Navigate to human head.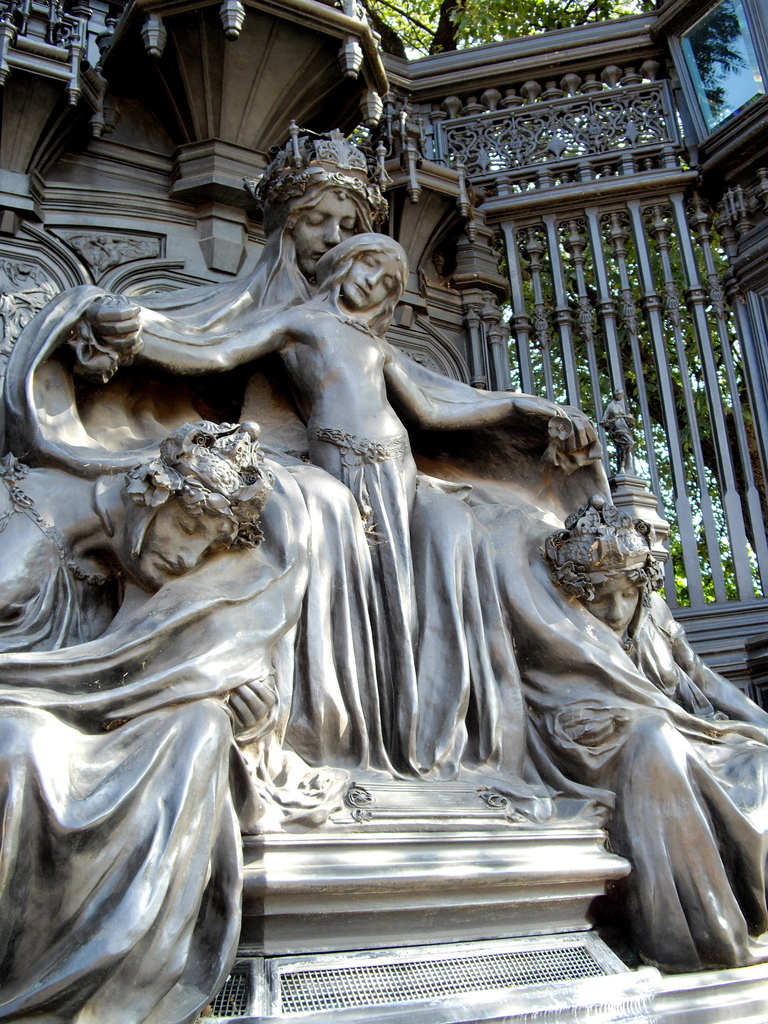
Navigation target: <region>543, 525, 655, 644</region>.
